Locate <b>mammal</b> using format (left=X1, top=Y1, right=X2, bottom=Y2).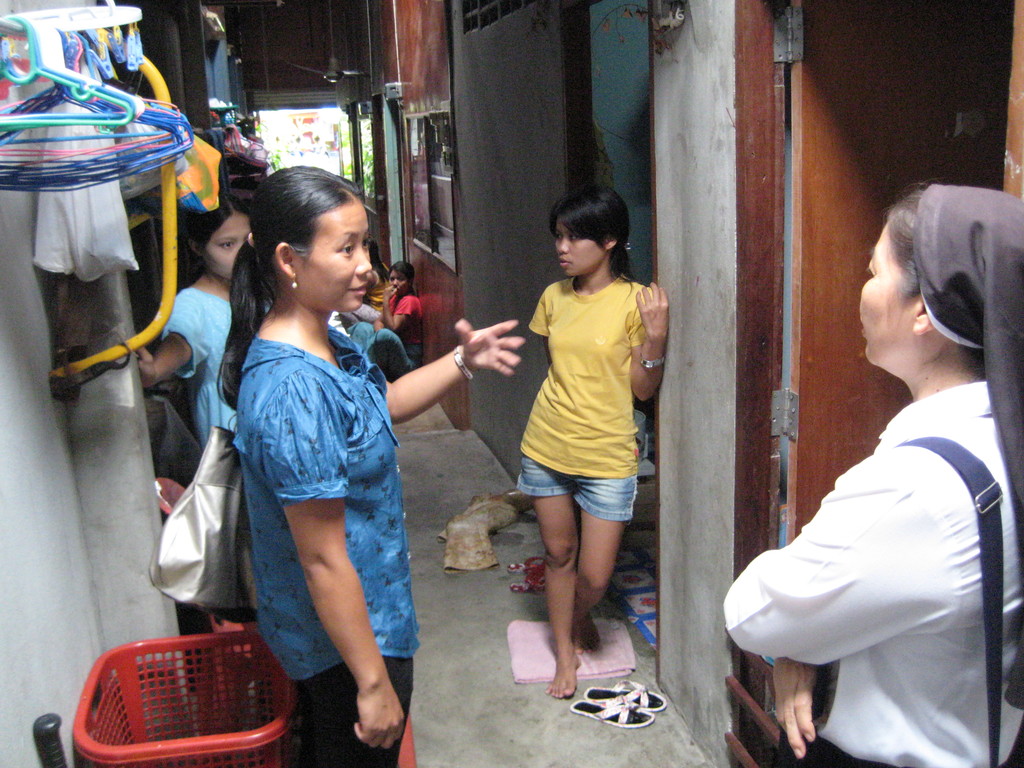
(left=223, top=161, right=530, bottom=767).
